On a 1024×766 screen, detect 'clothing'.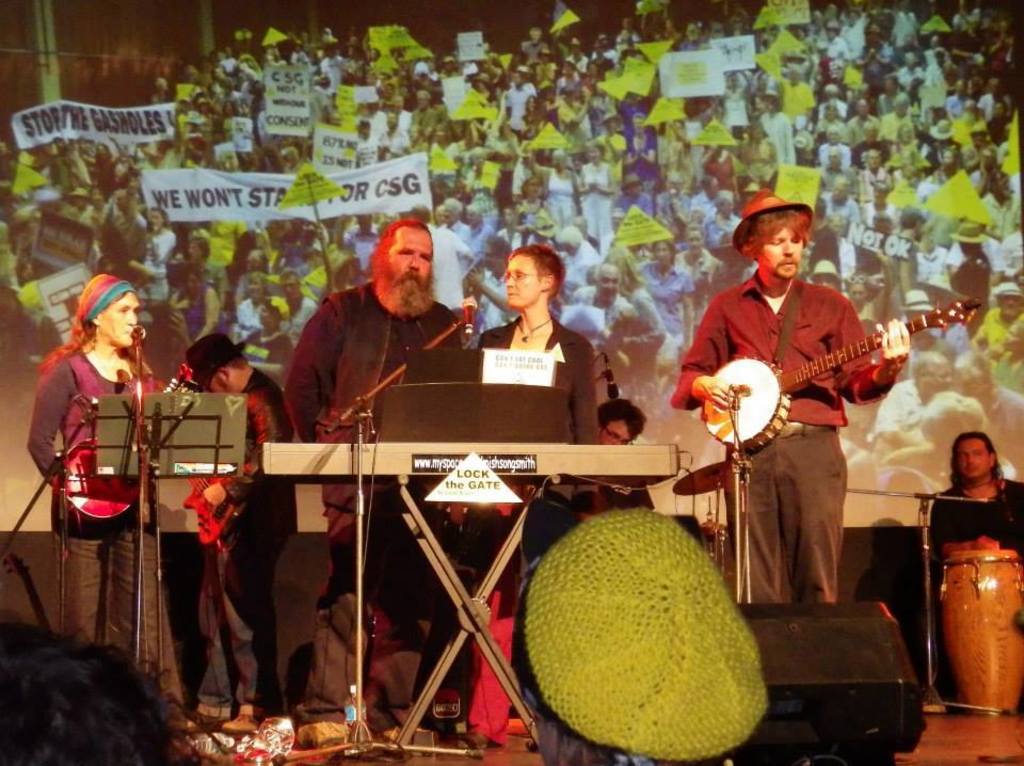
[left=28, top=348, right=161, bottom=685].
